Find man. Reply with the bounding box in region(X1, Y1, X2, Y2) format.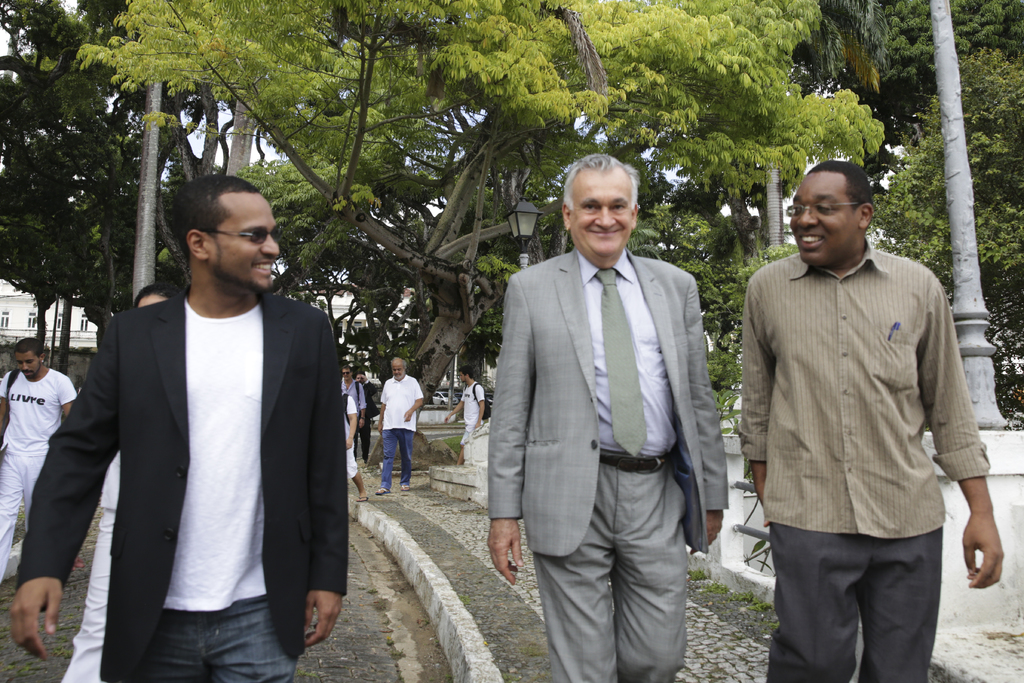
region(740, 165, 1004, 680).
